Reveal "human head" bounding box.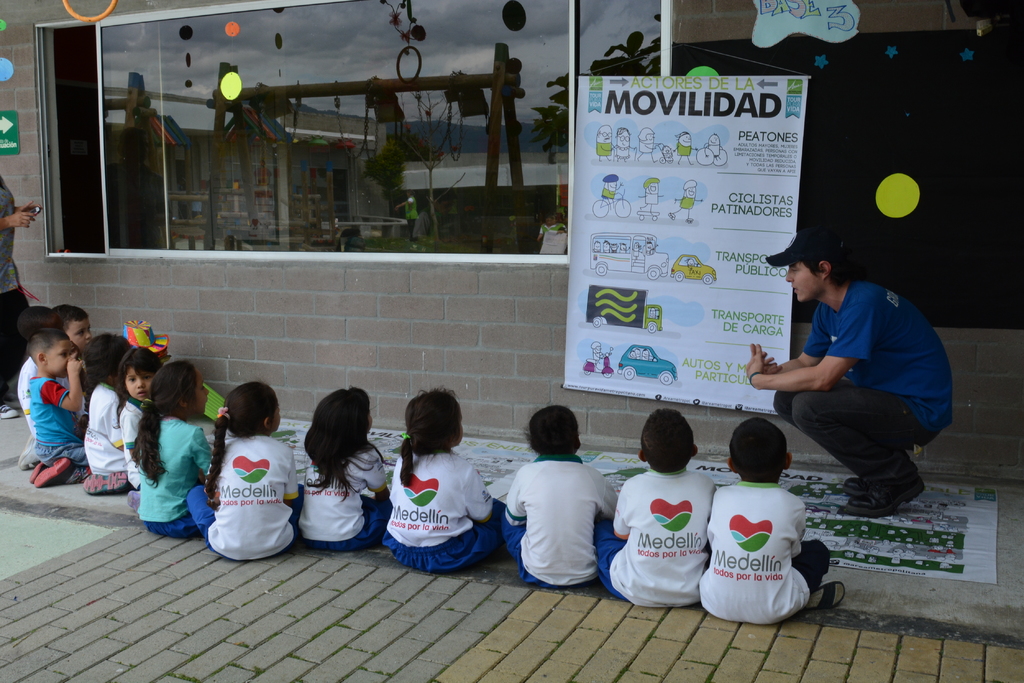
Revealed: <box>593,242,601,253</box>.
